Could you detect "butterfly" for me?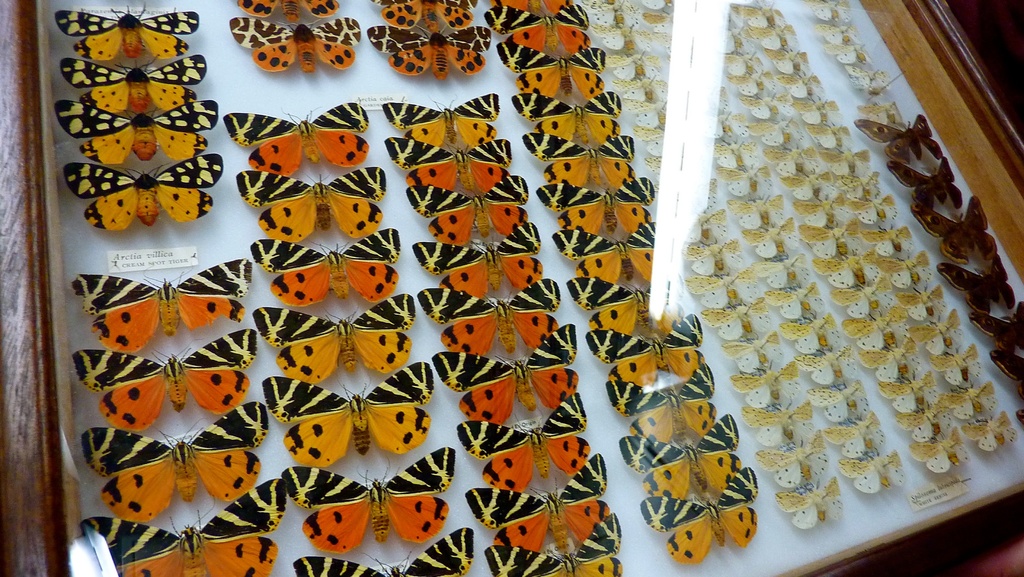
Detection result: locate(486, 512, 618, 576).
